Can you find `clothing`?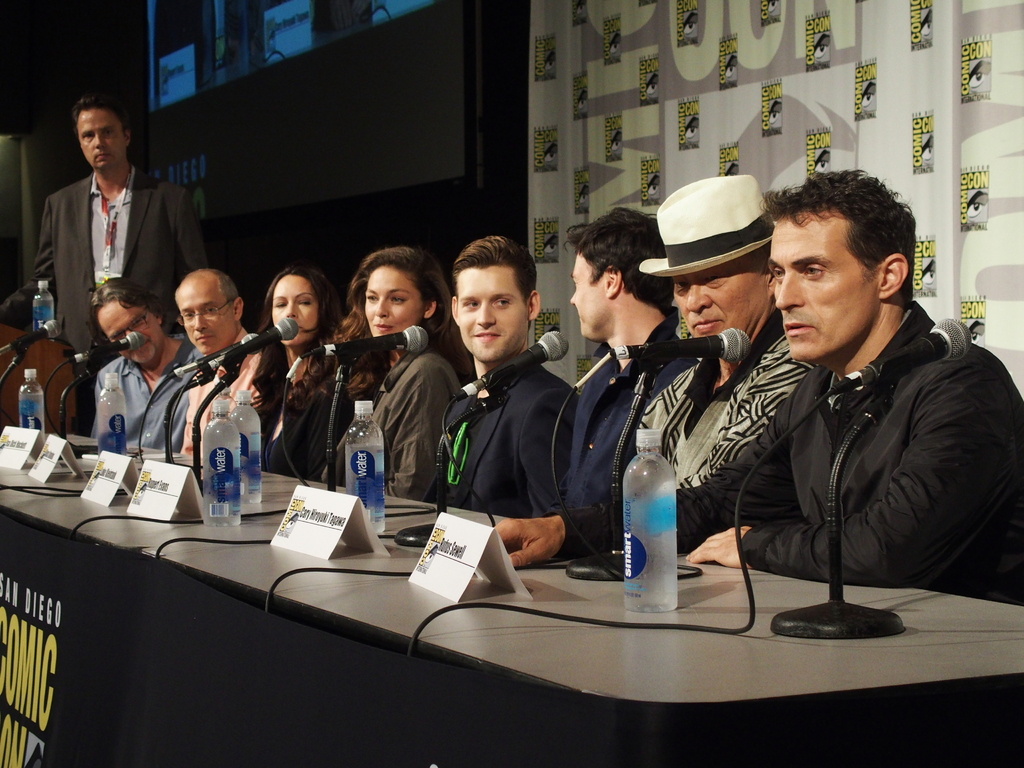
Yes, bounding box: x1=432, y1=367, x2=584, y2=519.
